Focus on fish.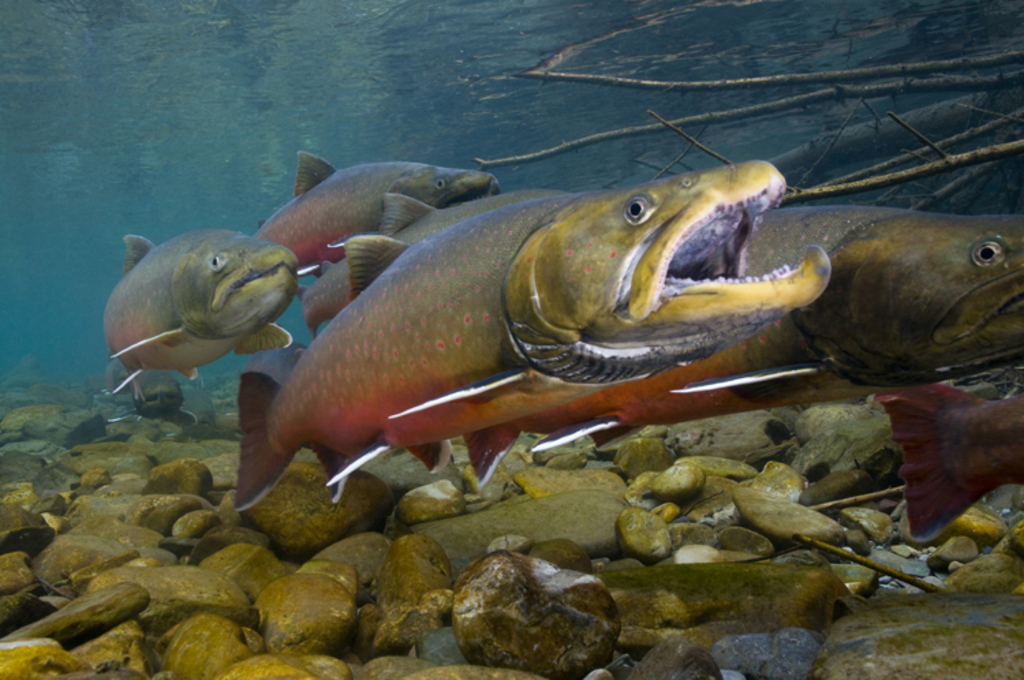
Focused at <box>375,205,1023,451</box>.
